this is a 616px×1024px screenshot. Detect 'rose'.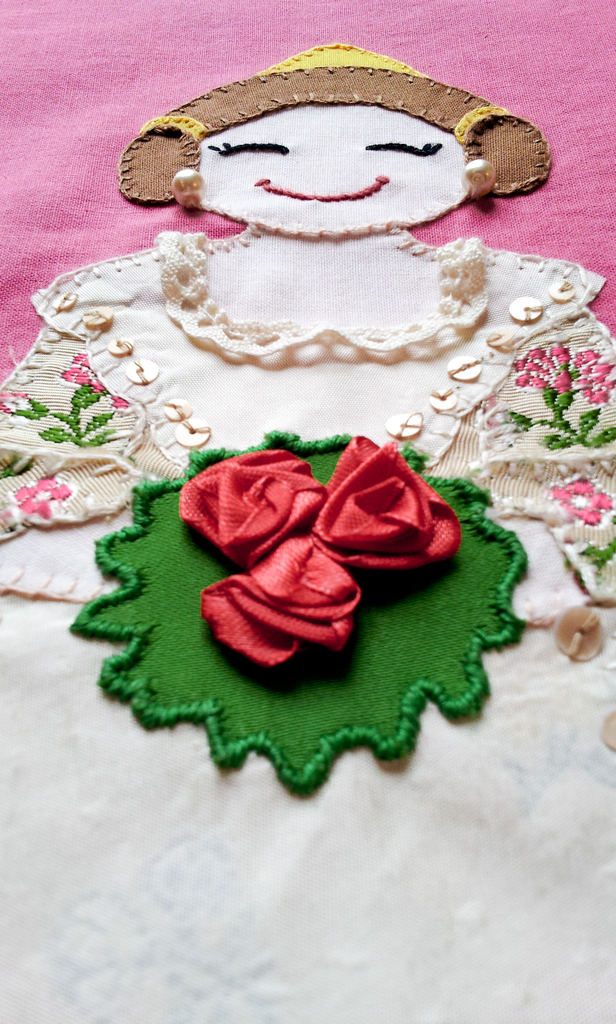
<region>199, 532, 355, 678</region>.
